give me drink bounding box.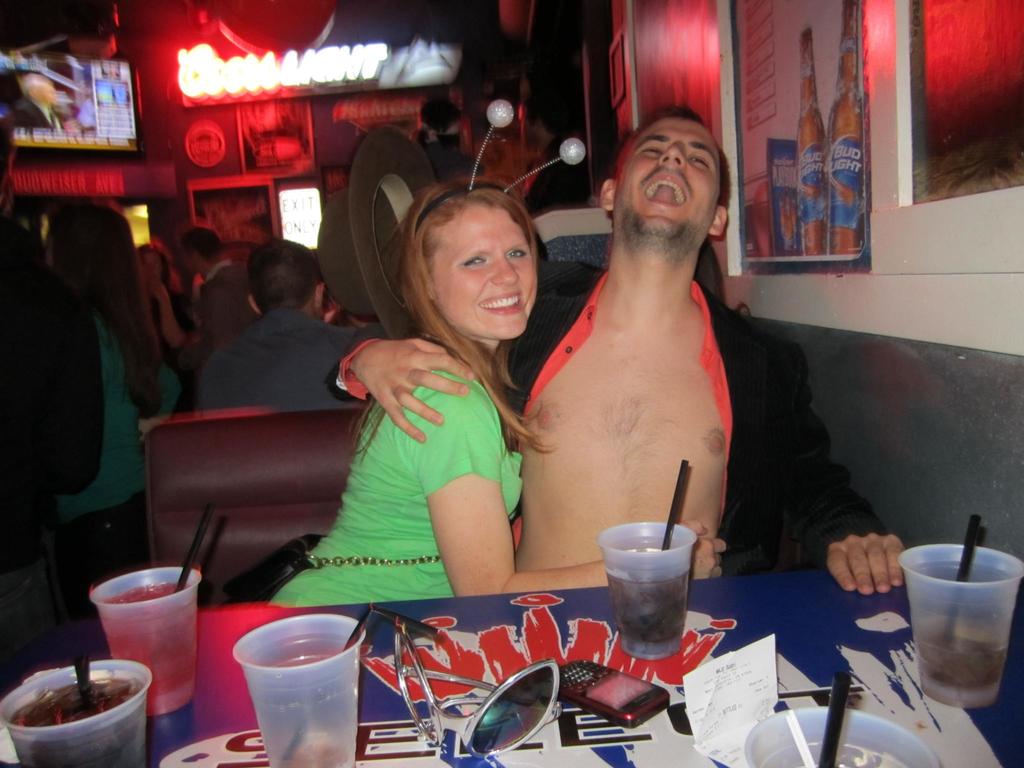
locate(92, 563, 204, 723).
